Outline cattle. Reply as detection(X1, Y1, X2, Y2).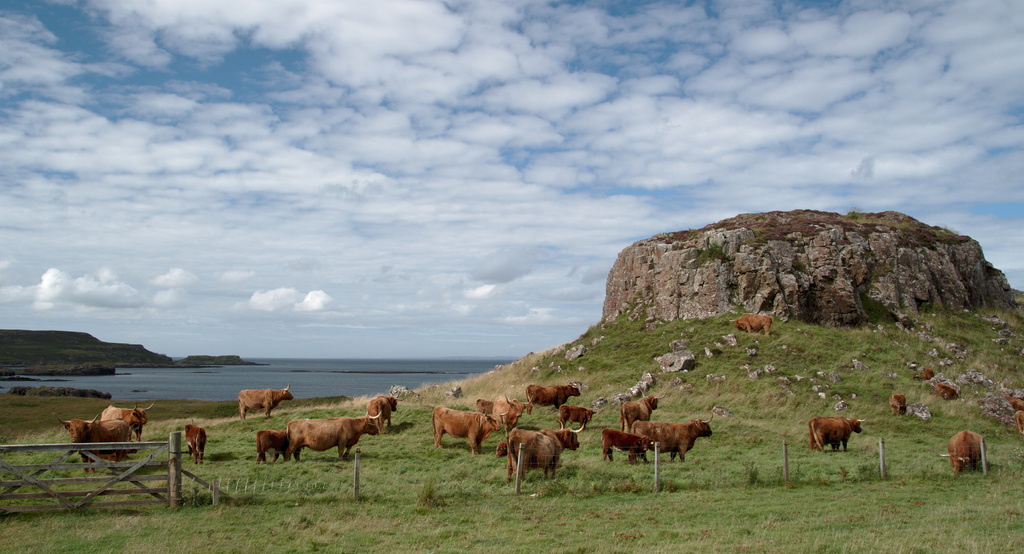
detection(806, 412, 863, 448).
